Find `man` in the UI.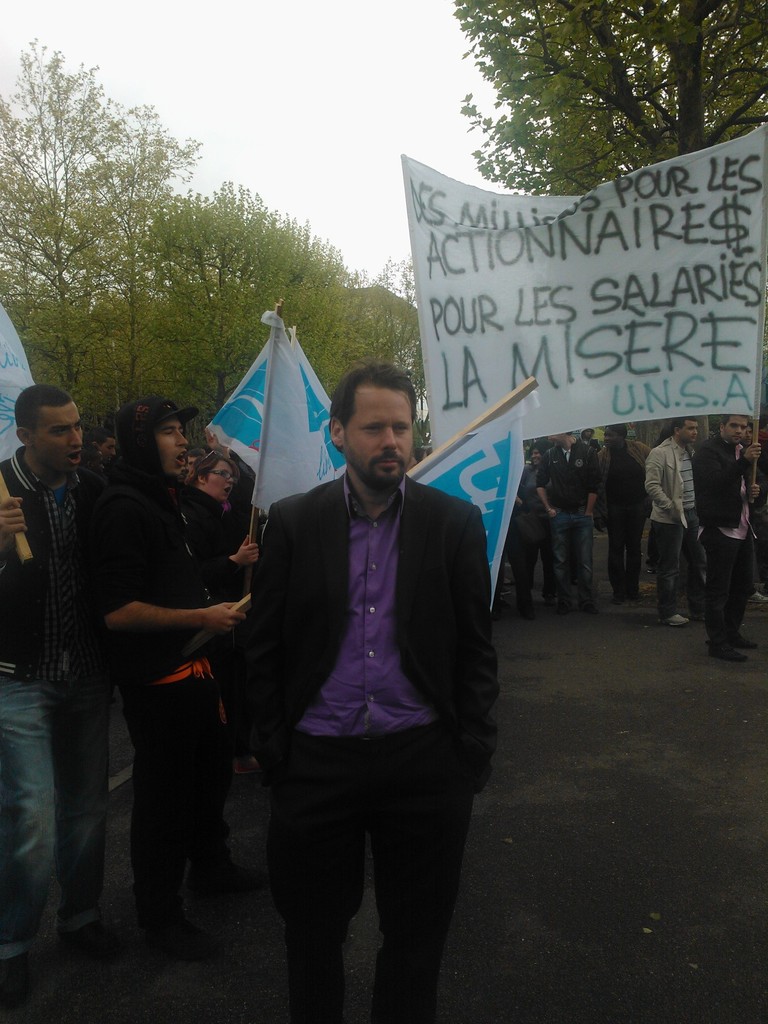
UI element at select_region(692, 413, 762, 667).
